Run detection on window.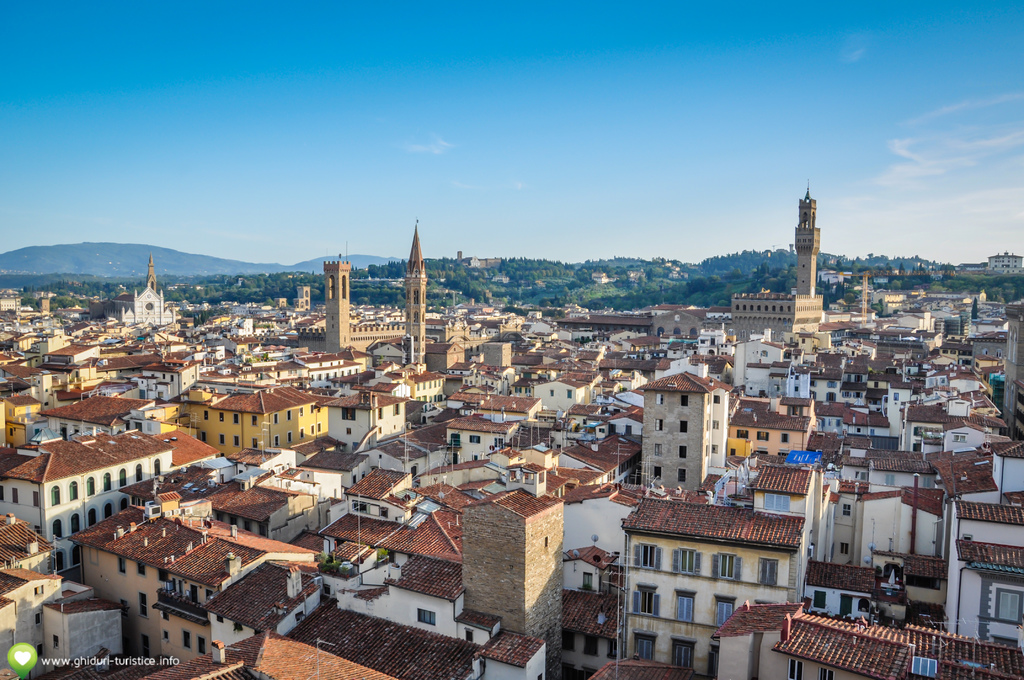
Result: select_region(155, 458, 163, 478).
